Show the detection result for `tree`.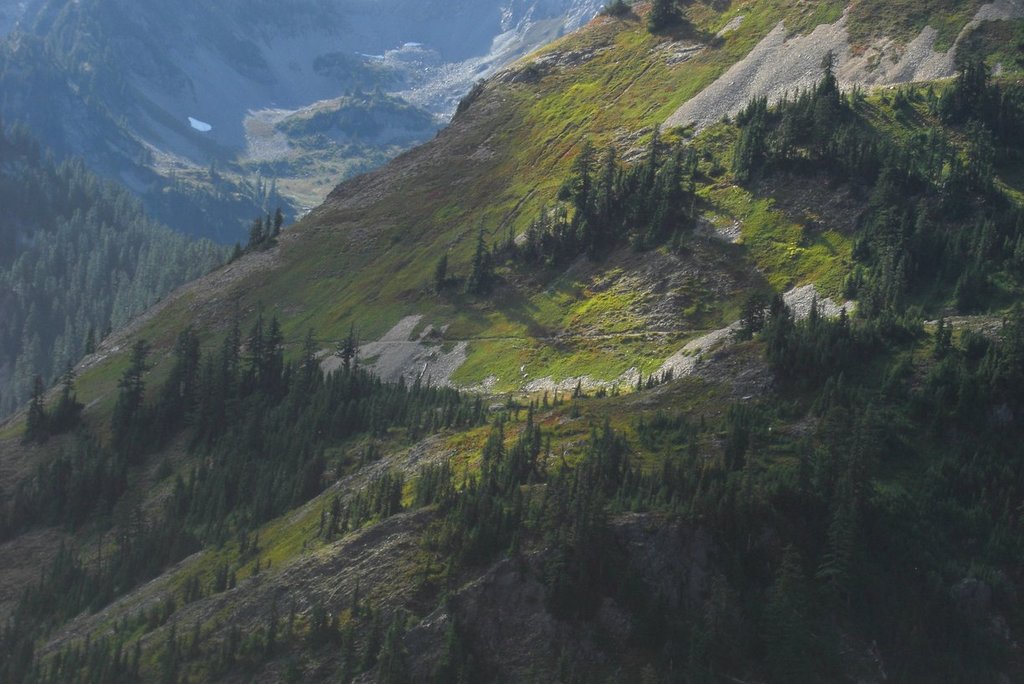
<bbox>49, 358, 86, 433</bbox>.
